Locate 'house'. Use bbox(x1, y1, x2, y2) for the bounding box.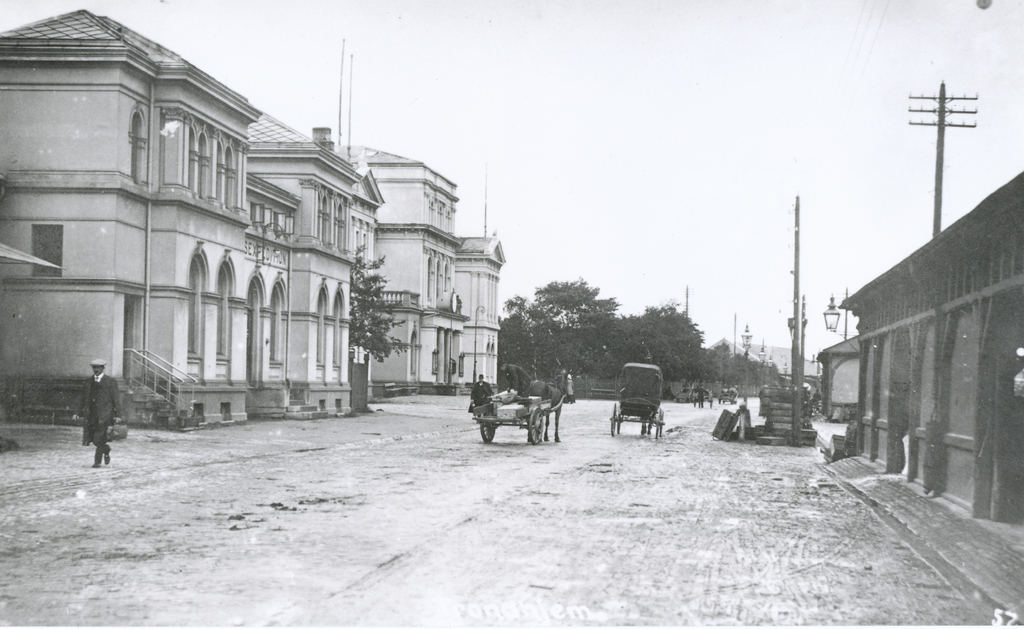
bbox(456, 223, 504, 391).
